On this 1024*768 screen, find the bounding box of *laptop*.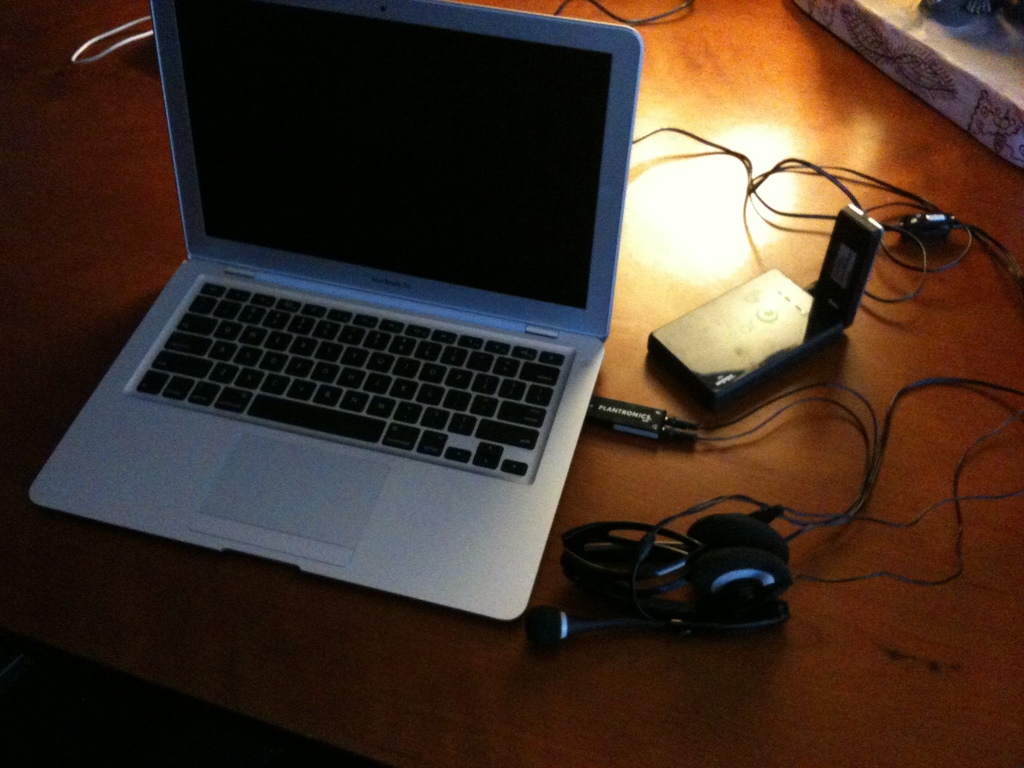
Bounding box: 26/0/649/639.
